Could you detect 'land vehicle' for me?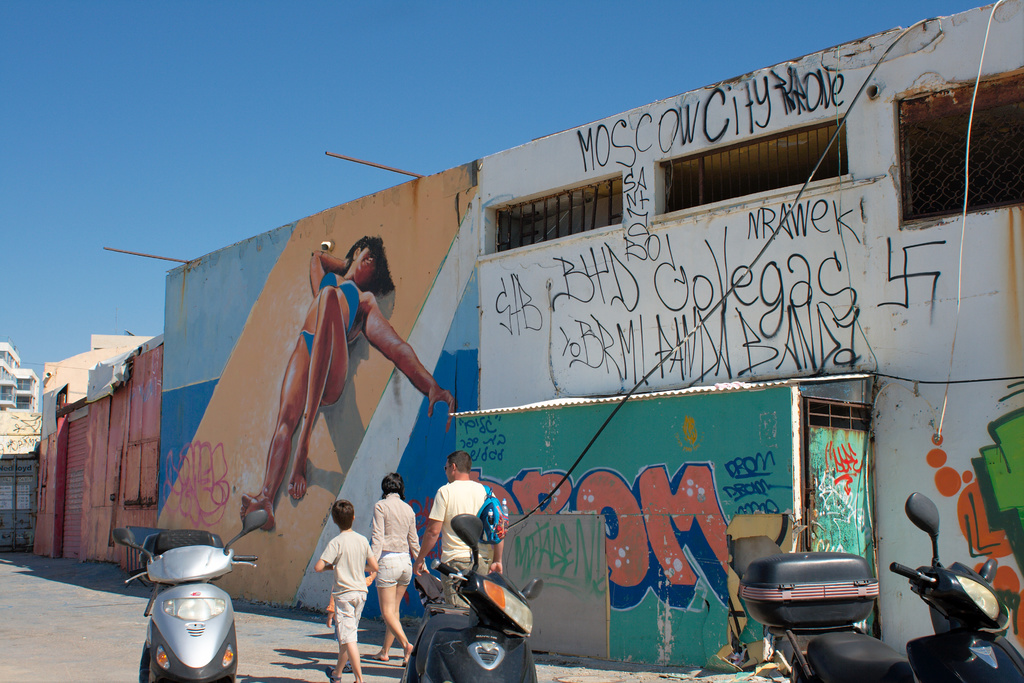
Detection result: (737, 487, 1023, 682).
